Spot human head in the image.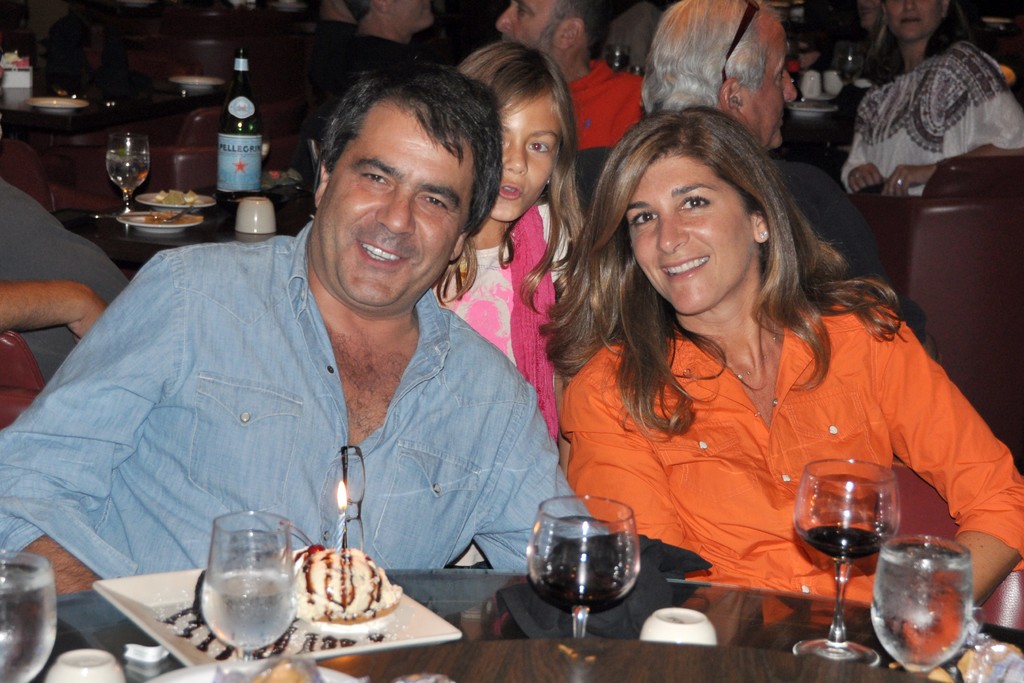
human head found at l=291, t=58, r=499, b=306.
